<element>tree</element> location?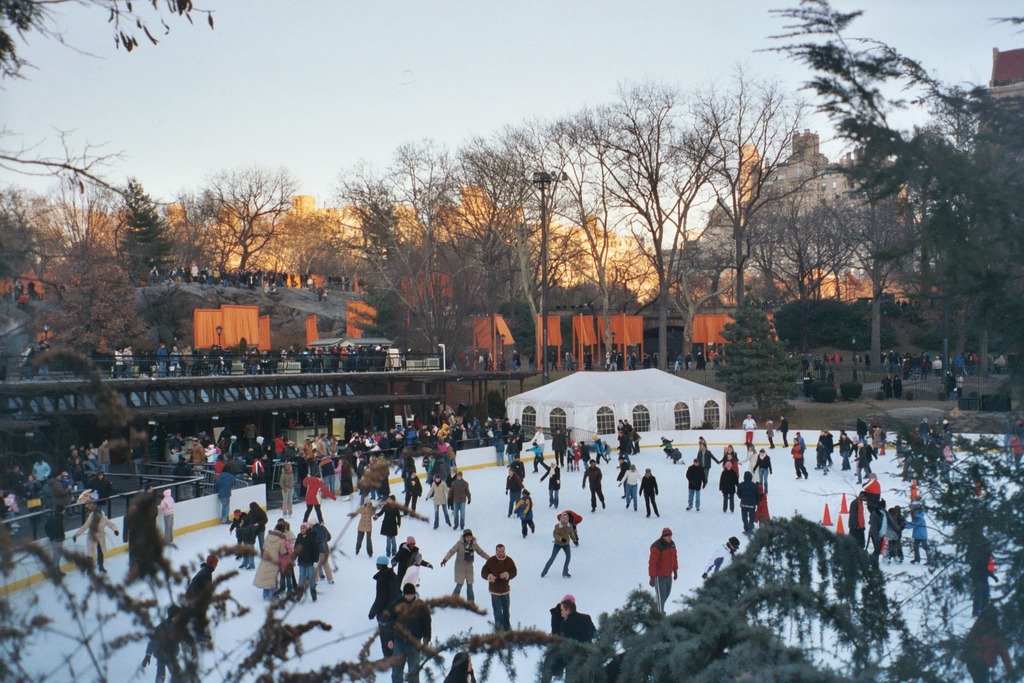
bbox=[671, 63, 823, 315]
